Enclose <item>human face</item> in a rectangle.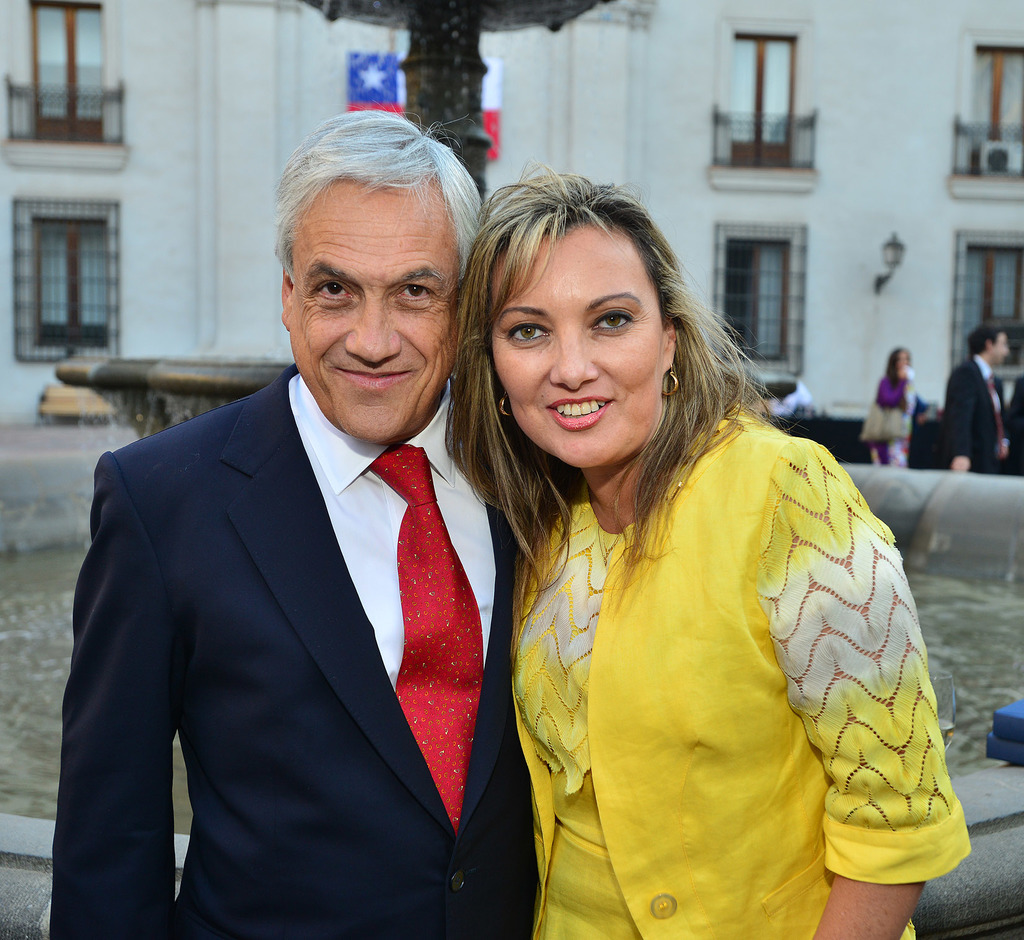
x1=495 y1=222 x2=662 y2=467.
